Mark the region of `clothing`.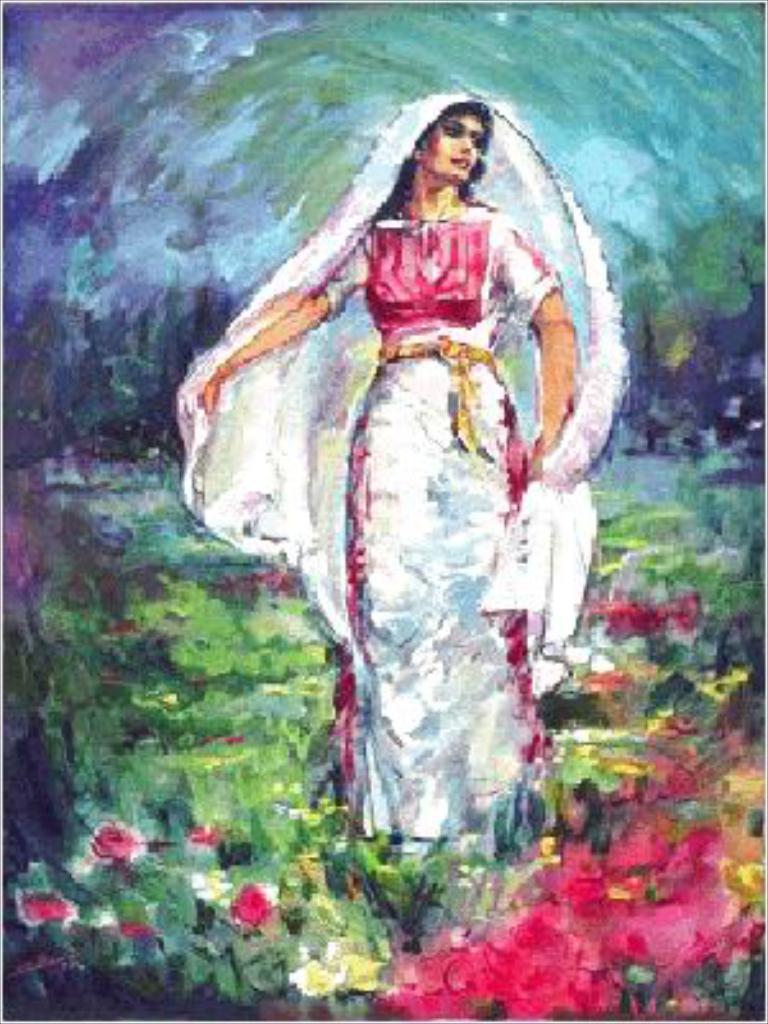
Region: crop(218, 115, 589, 812).
